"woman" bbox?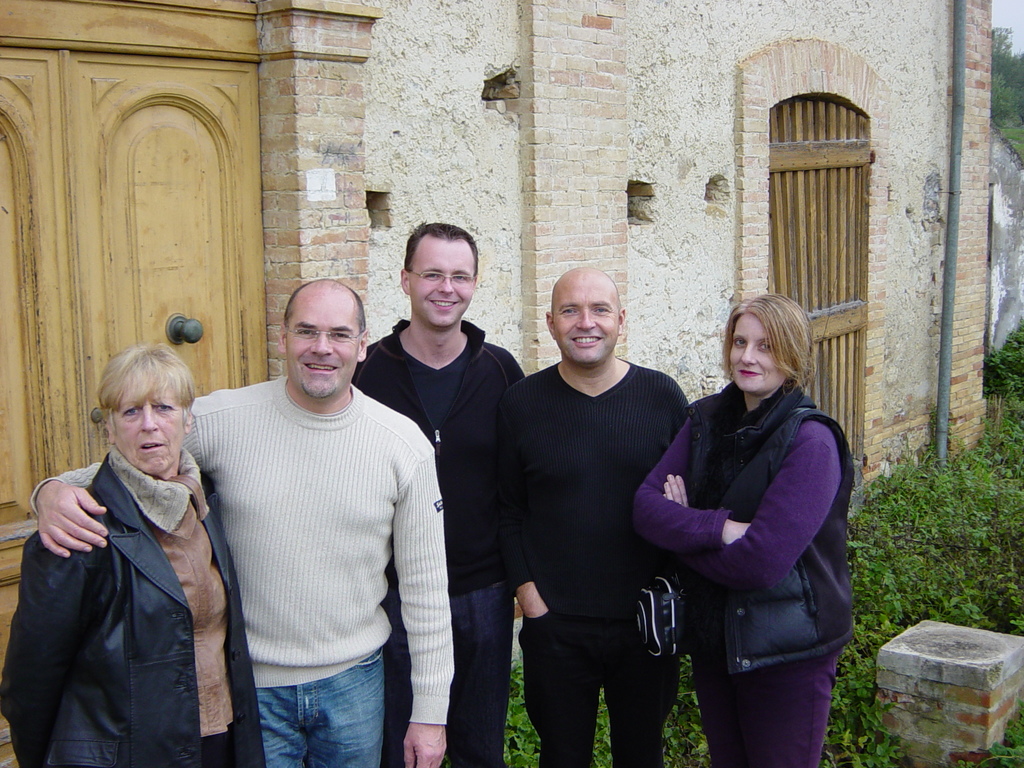
detection(630, 268, 851, 767)
